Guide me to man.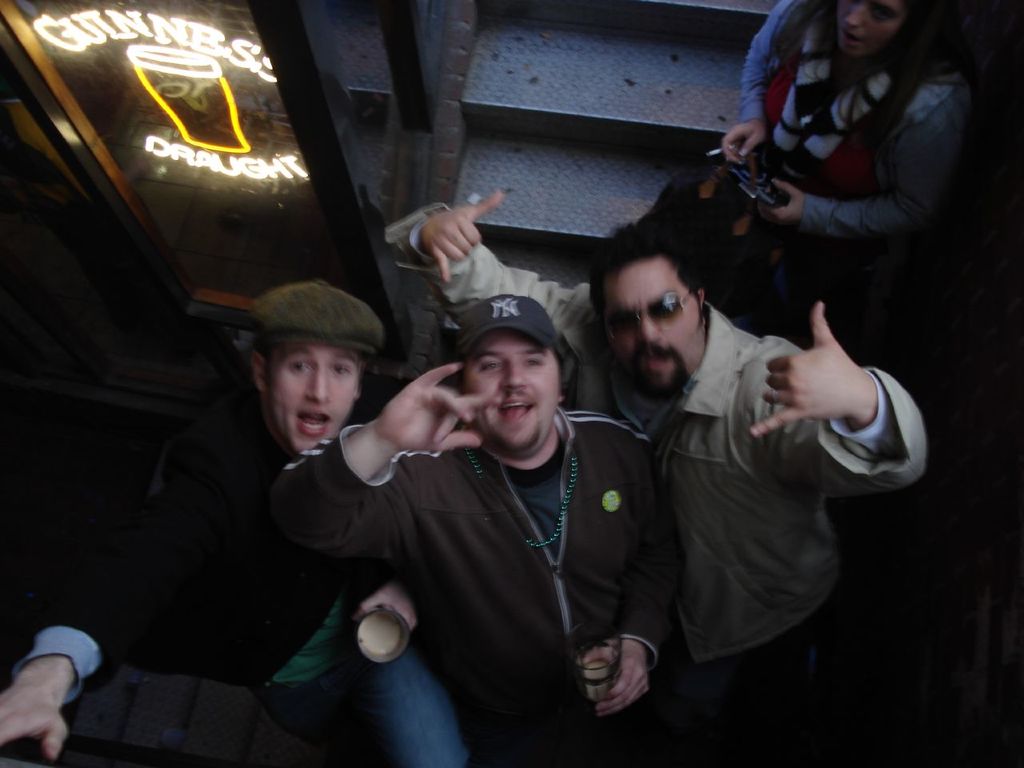
Guidance: <region>265, 286, 708, 756</region>.
